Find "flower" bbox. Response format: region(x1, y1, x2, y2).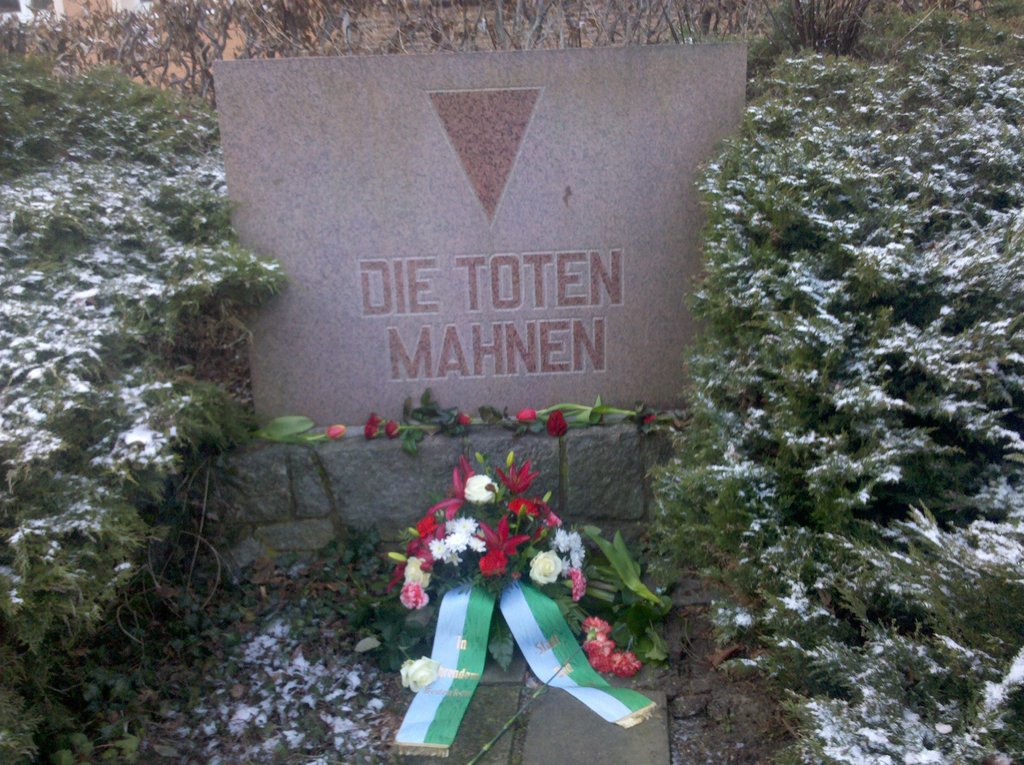
region(518, 406, 541, 424).
